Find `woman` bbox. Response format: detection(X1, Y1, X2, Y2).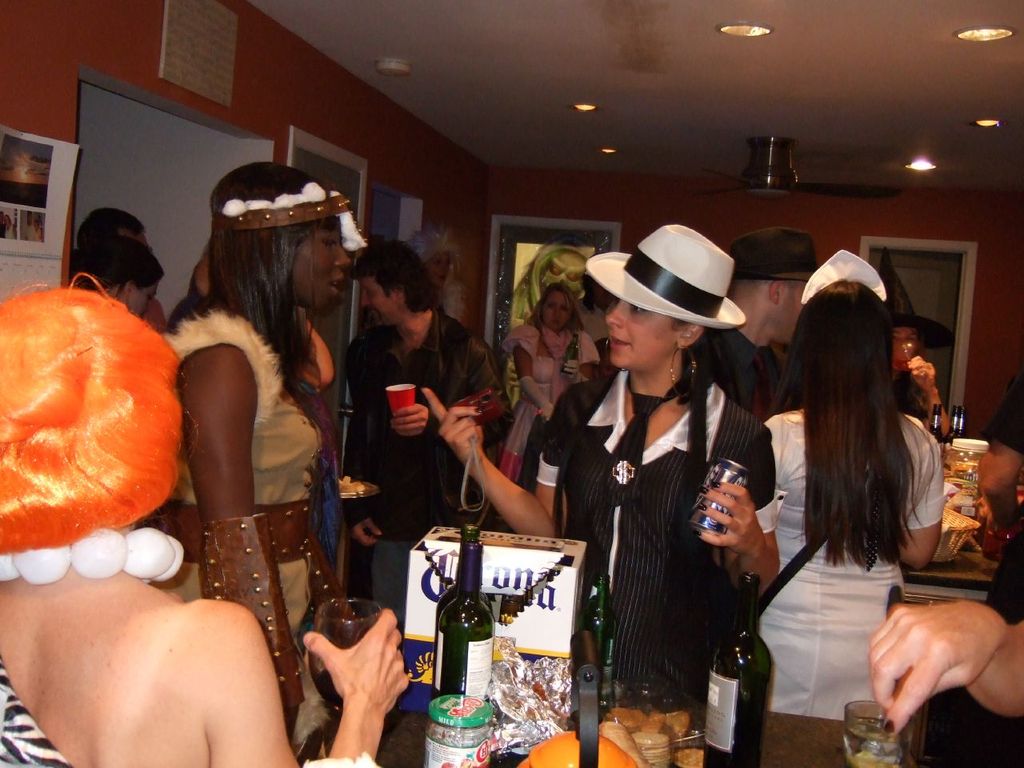
detection(151, 159, 367, 762).
